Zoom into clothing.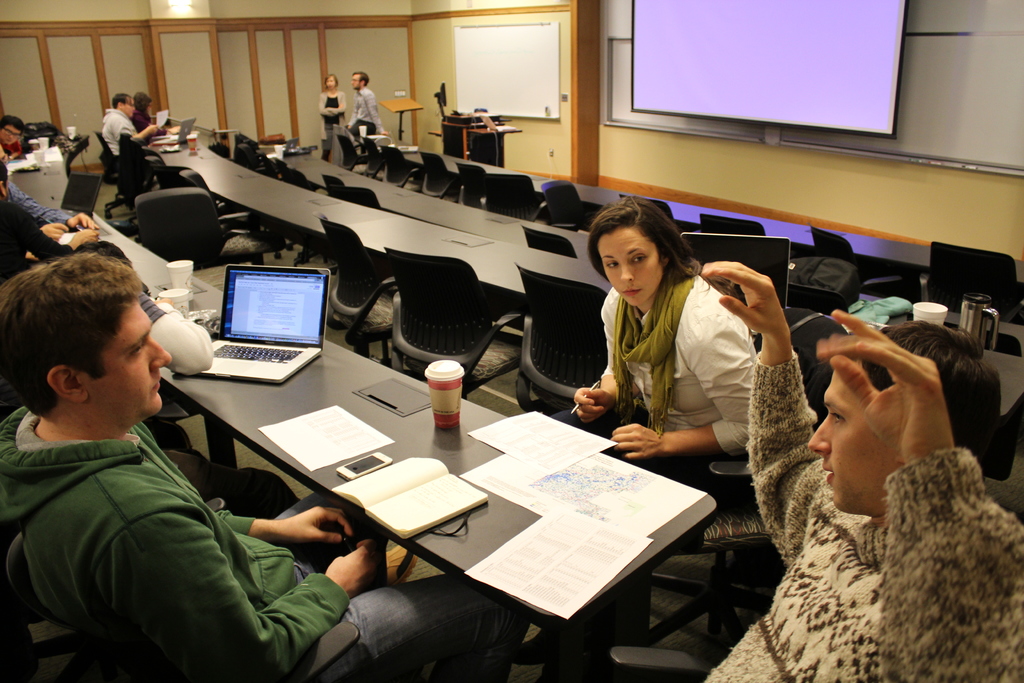
Zoom target: rect(0, 286, 213, 456).
